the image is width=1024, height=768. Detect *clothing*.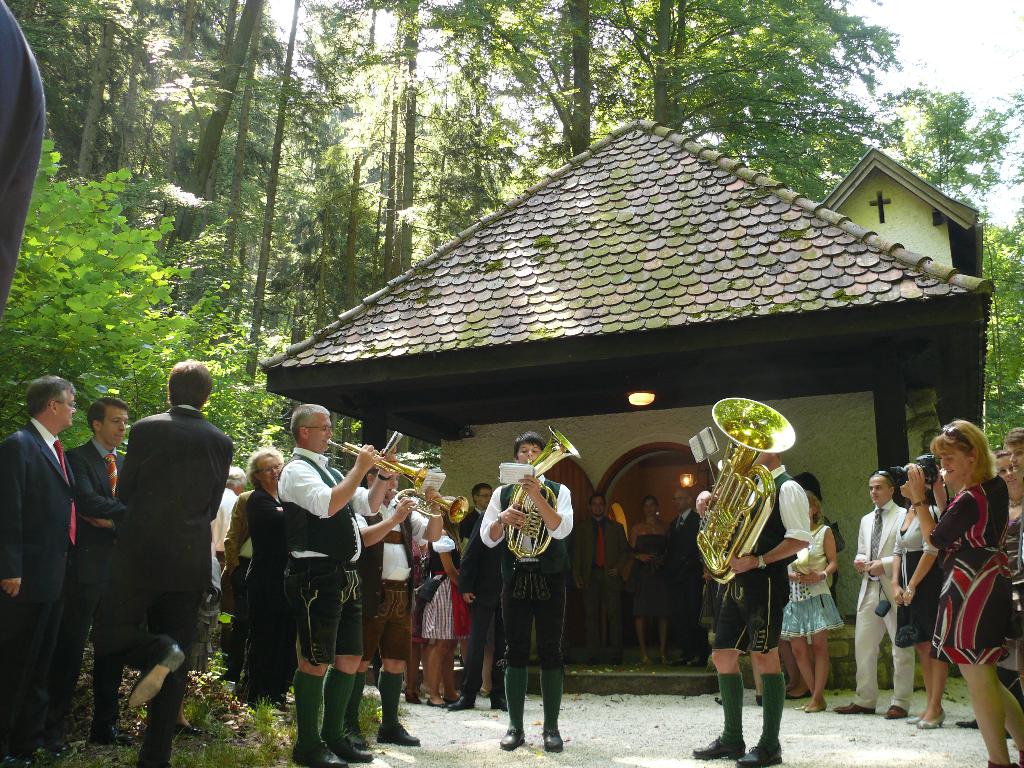
Detection: [left=780, top=521, right=846, bottom=644].
